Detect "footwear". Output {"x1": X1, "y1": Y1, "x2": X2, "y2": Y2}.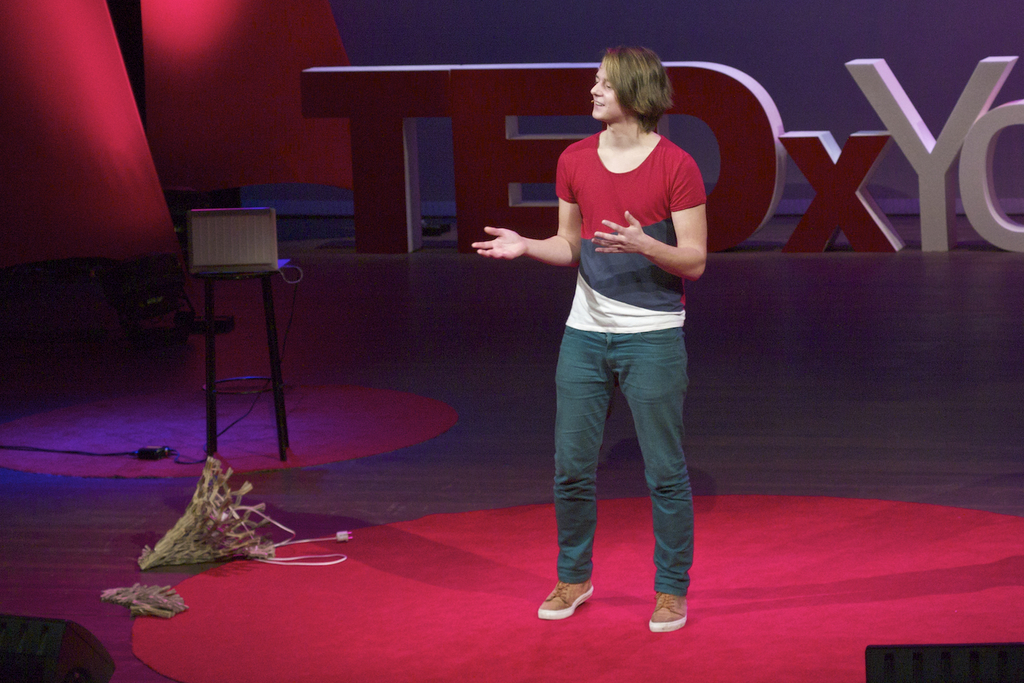
{"x1": 645, "y1": 592, "x2": 686, "y2": 636}.
